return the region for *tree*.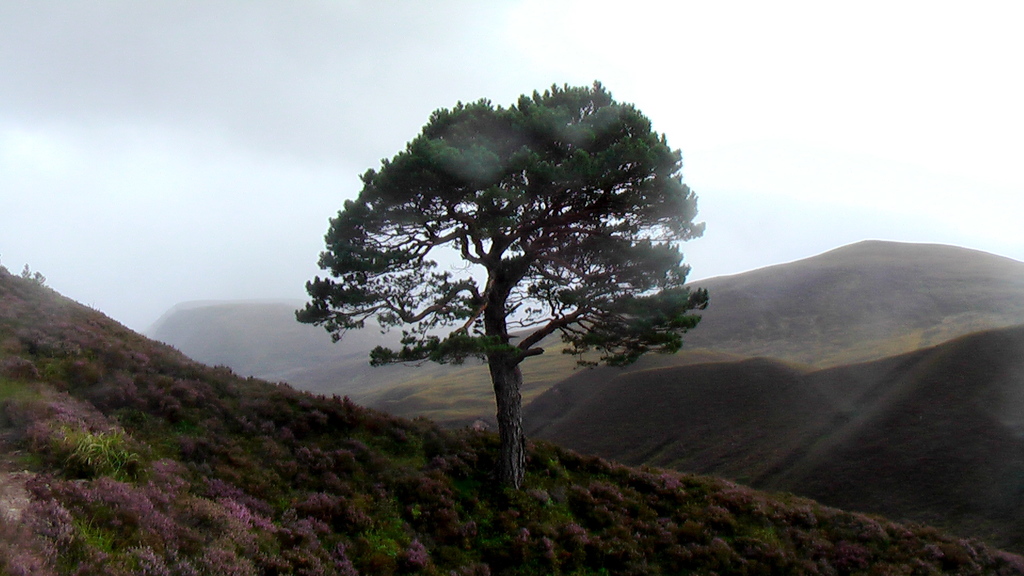
x1=307, y1=73, x2=704, y2=467.
